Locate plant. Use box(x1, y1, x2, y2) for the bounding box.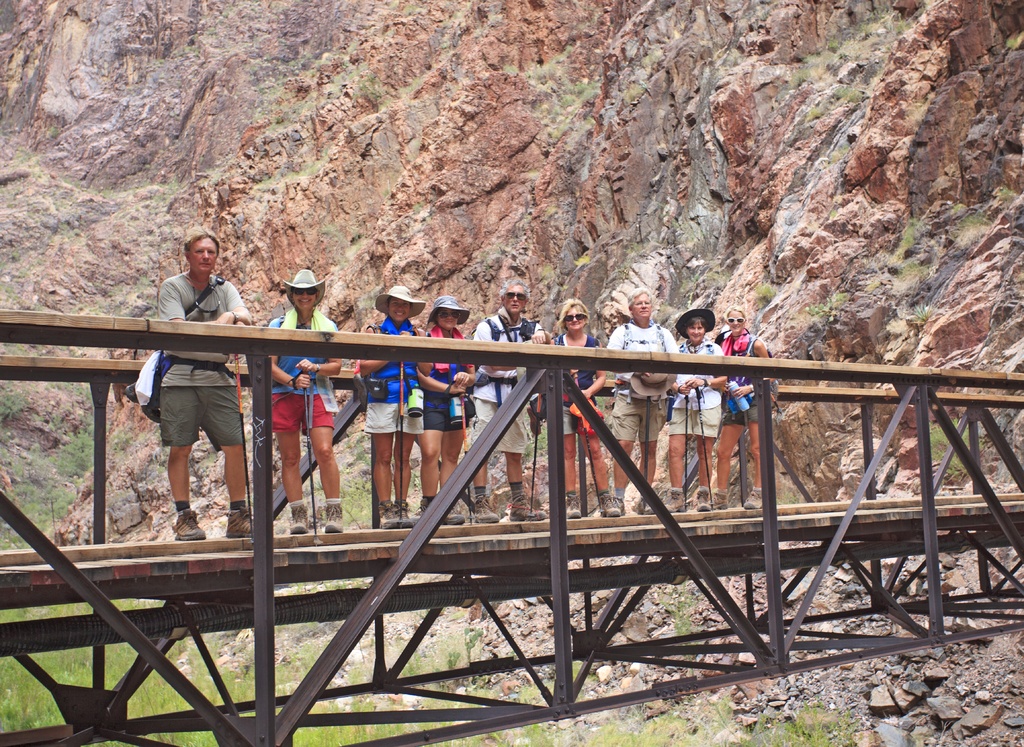
box(803, 293, 845, 312).
